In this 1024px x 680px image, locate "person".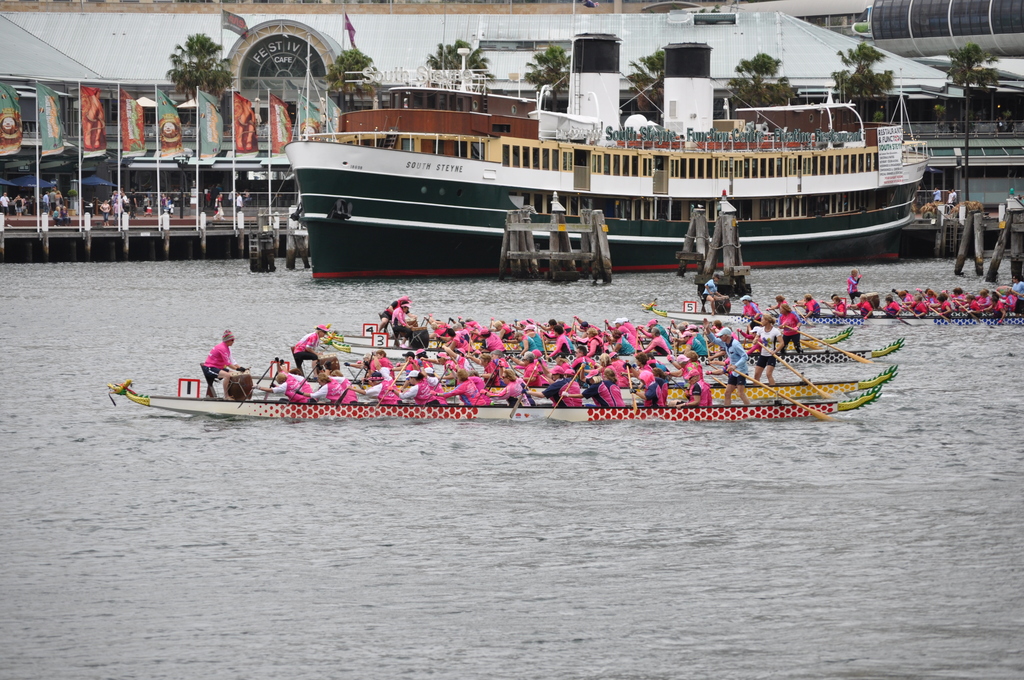
Bounding box: [707,320,757,407].
